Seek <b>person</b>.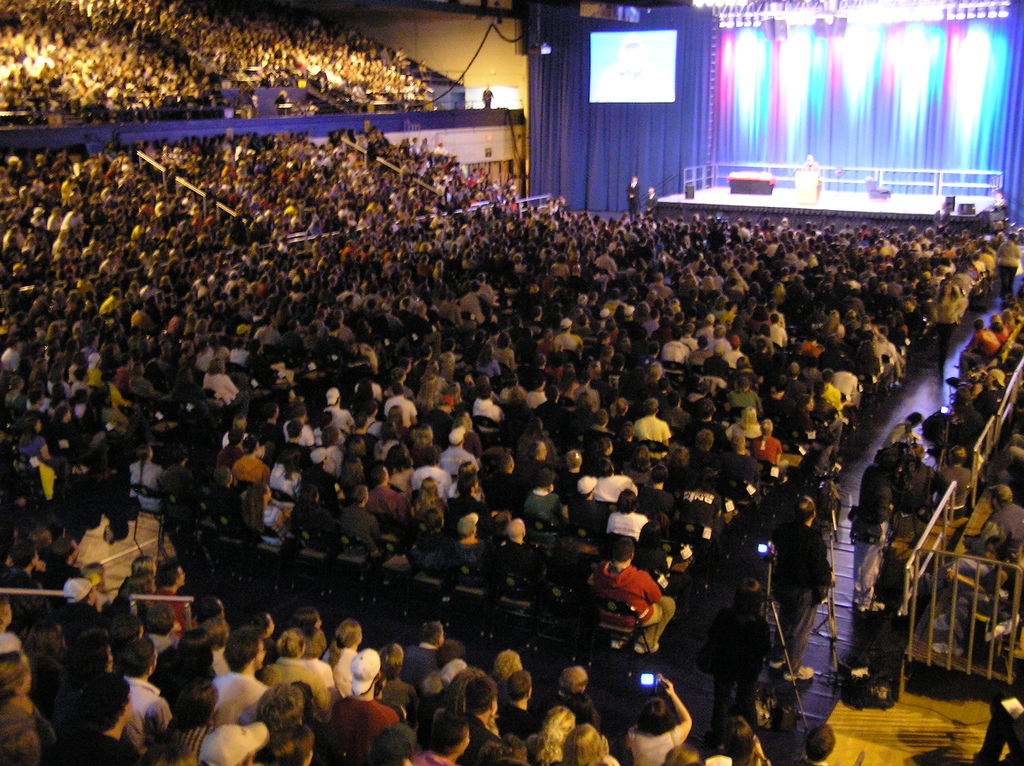
[x1=469, y1=379, x2=499, y2=404].
